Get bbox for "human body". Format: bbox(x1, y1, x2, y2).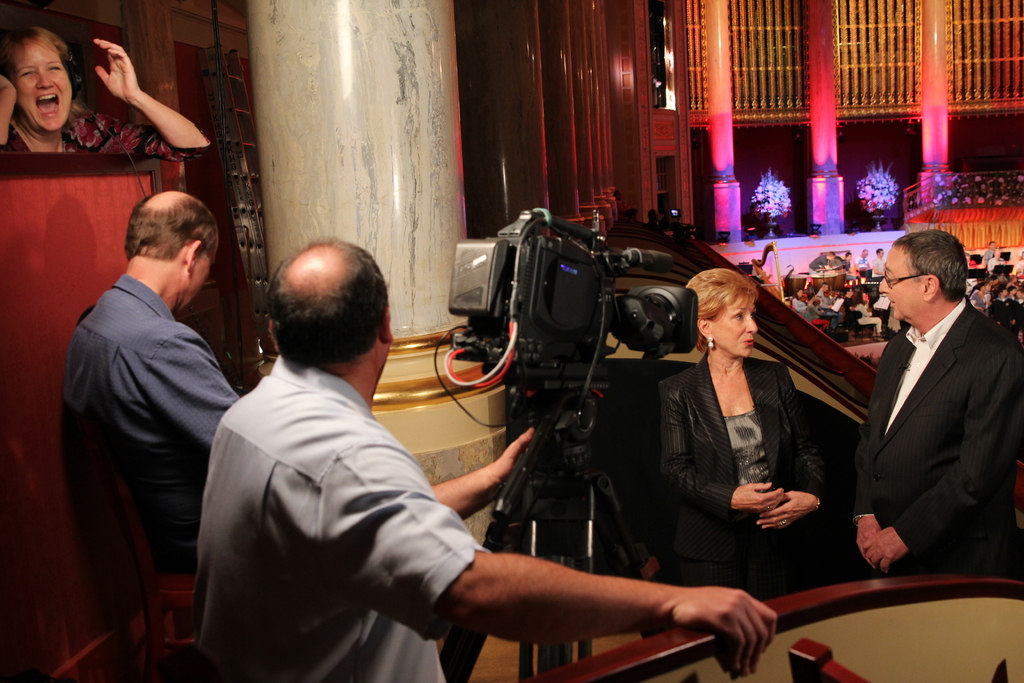
bbox(870, 254, 883, 285).
